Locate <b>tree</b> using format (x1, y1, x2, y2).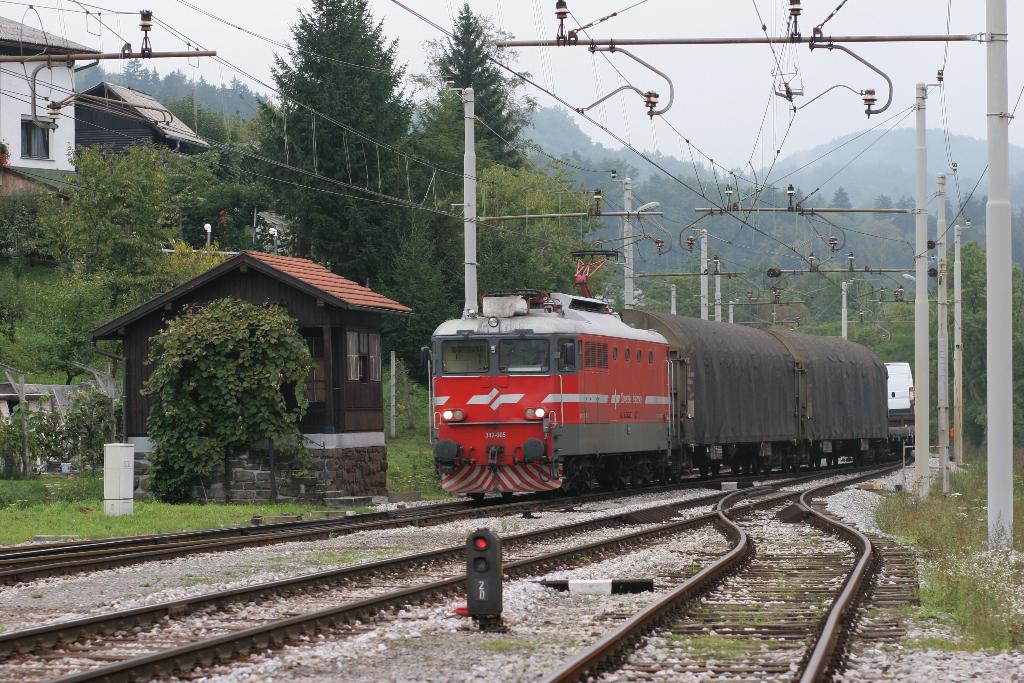
(141, 298, 246, 501).
